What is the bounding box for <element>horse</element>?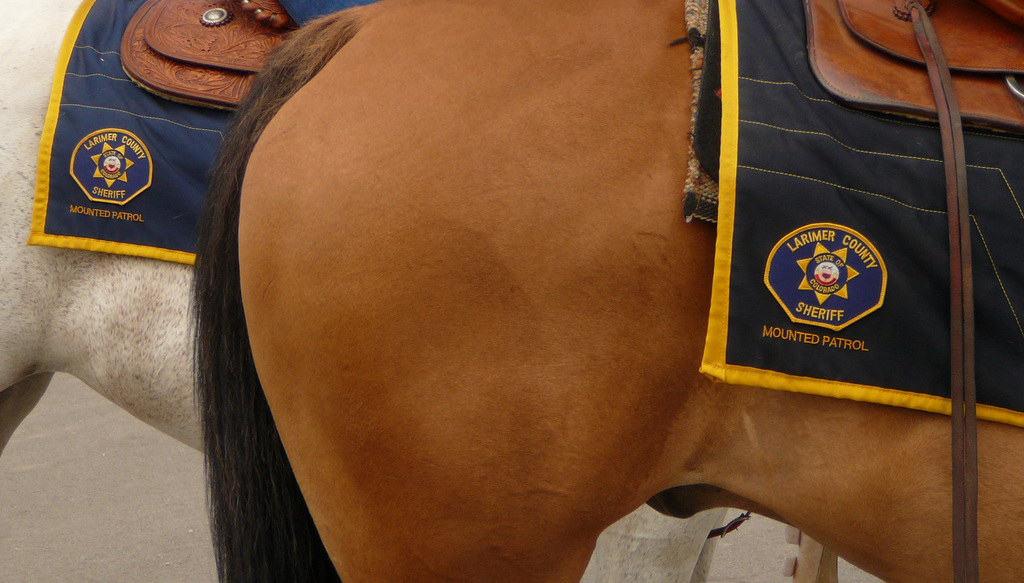
BBox(0, 0, 842, 582).
